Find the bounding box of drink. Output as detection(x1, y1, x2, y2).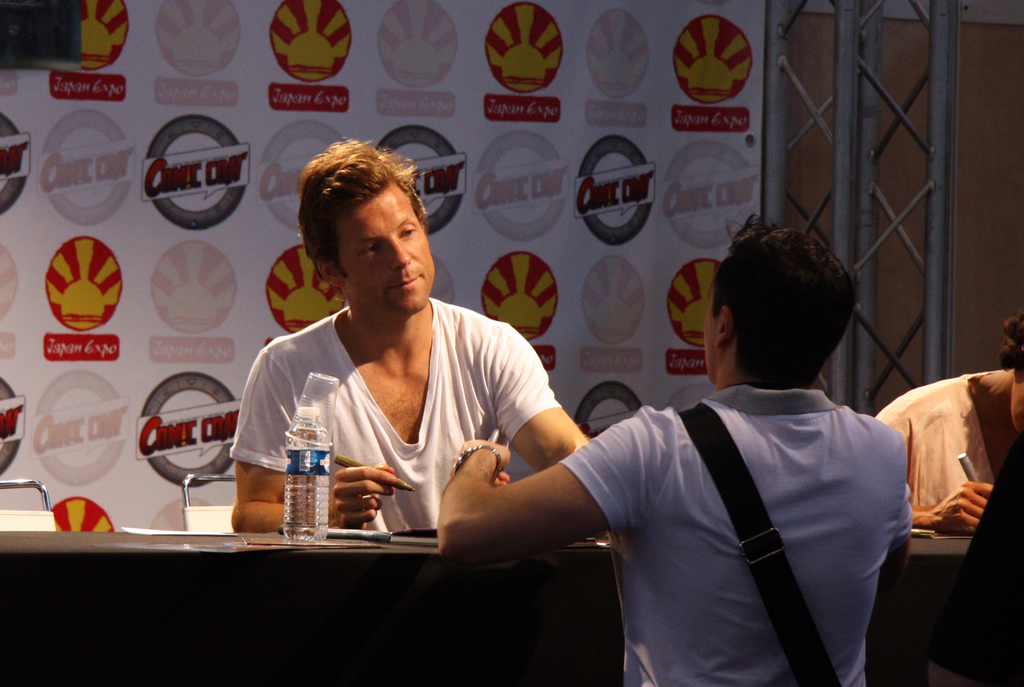
detection(284, 409, 331, 542).
